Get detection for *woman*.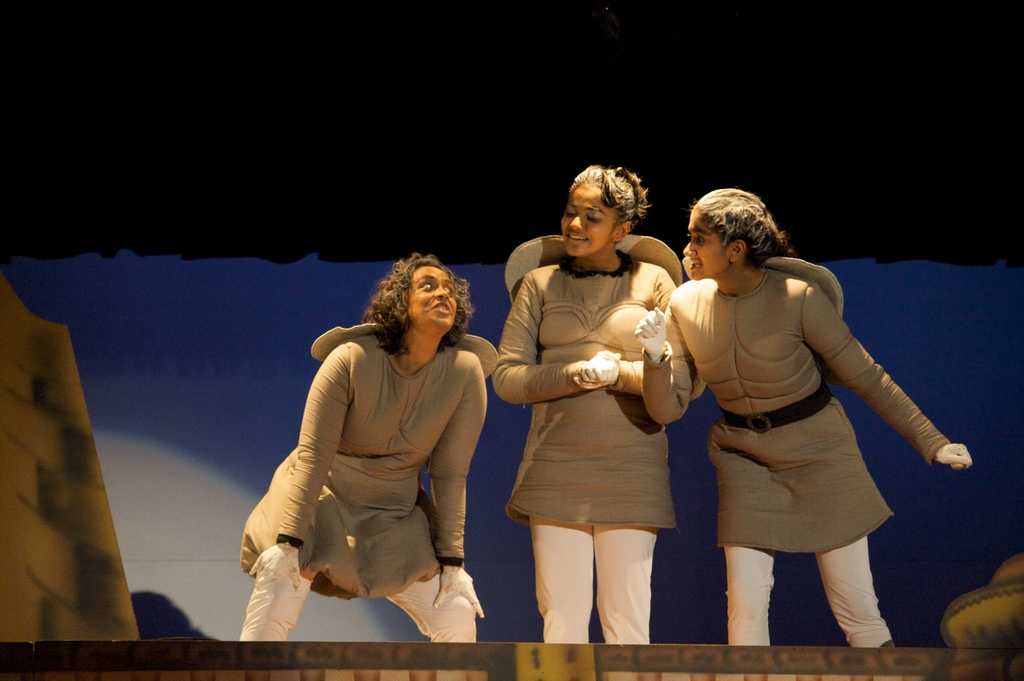
Detection: 633:187:978:651.
